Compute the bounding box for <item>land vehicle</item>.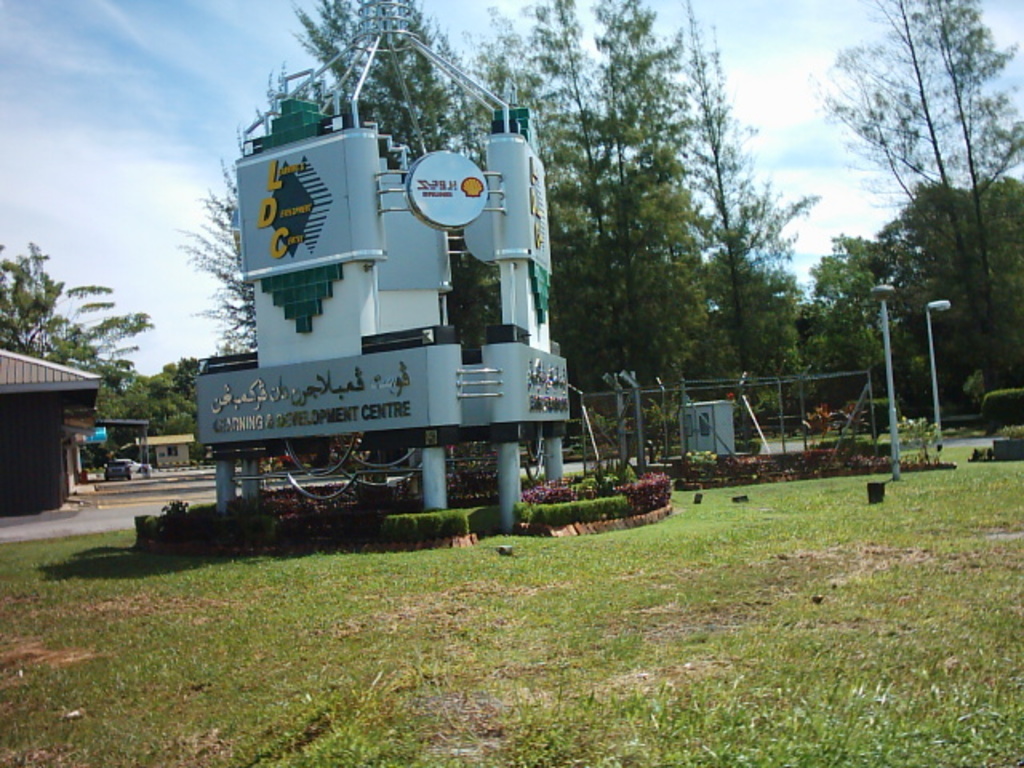
(102, 453, 131, 478).
